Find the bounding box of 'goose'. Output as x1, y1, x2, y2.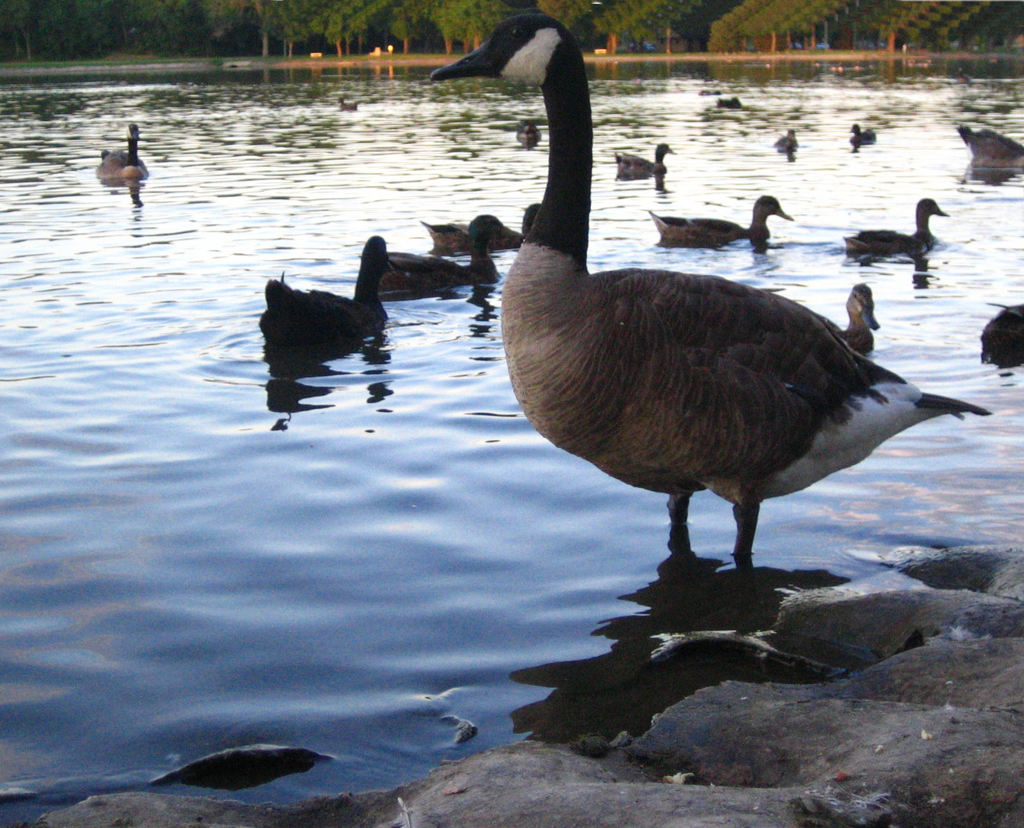
428, 8, 986, 605.
